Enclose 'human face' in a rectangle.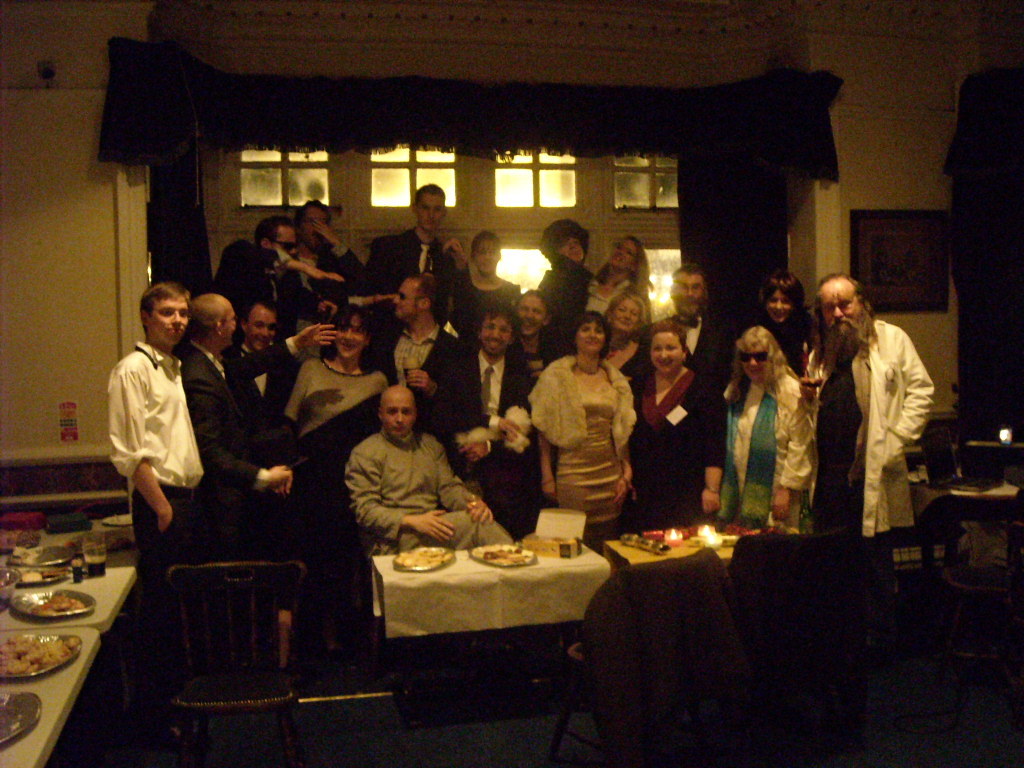
pyautogui.locateOnScreen(270, 228, 298, 270).
